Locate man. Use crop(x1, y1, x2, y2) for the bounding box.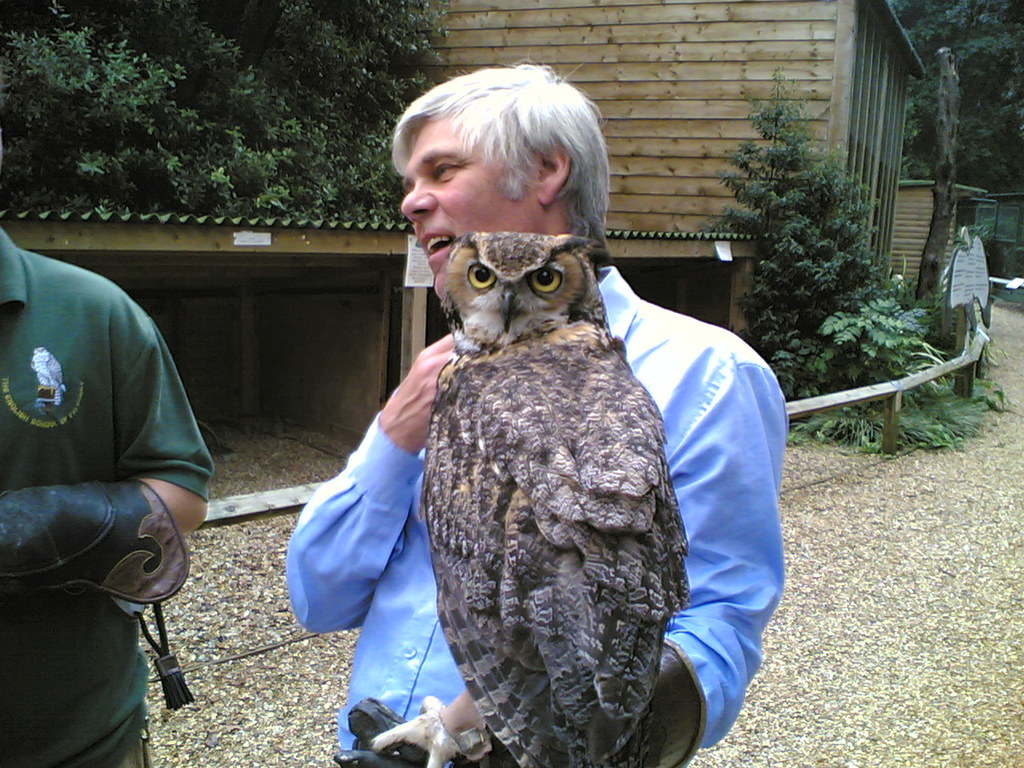
crop(285, 61, 786, 767).
